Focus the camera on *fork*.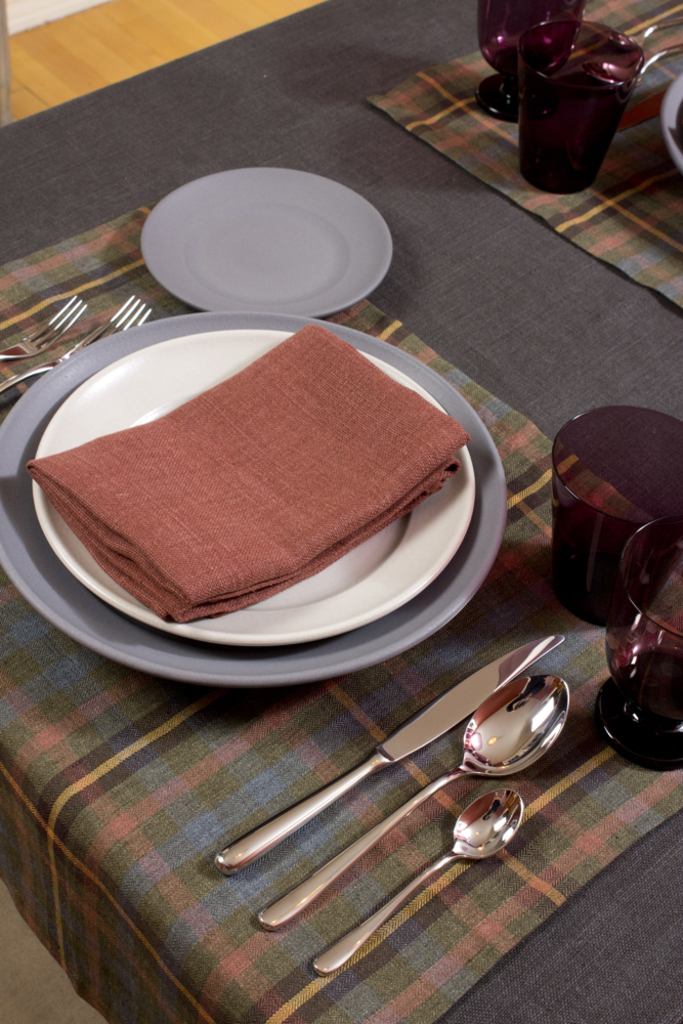
Focus region: {"x1": 0, "y1": 293, "x2": 88, "y2": 361}.
